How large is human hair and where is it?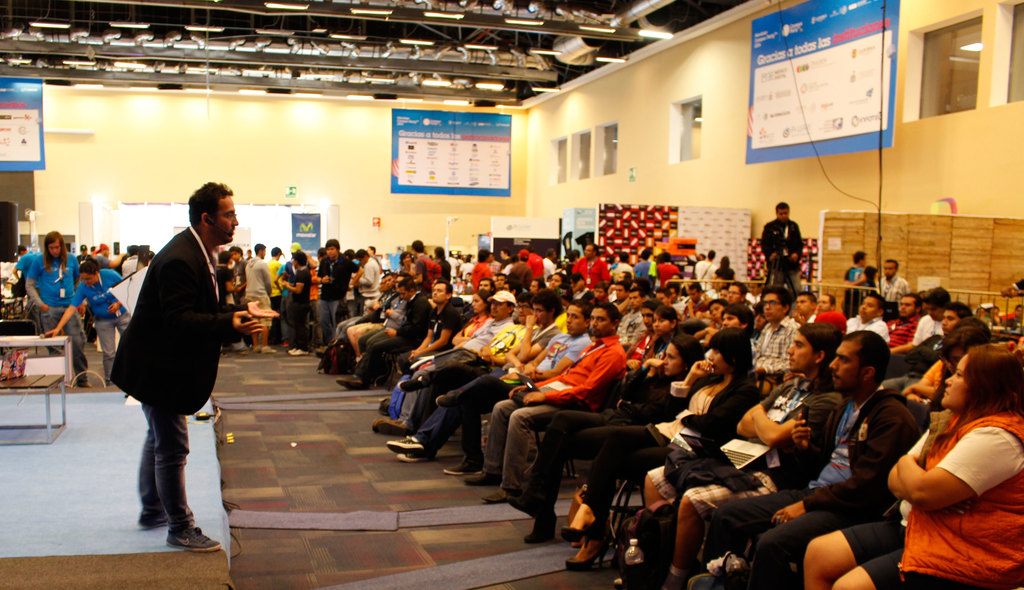
Bounding box: select_region(42, 231, 68, 272).
